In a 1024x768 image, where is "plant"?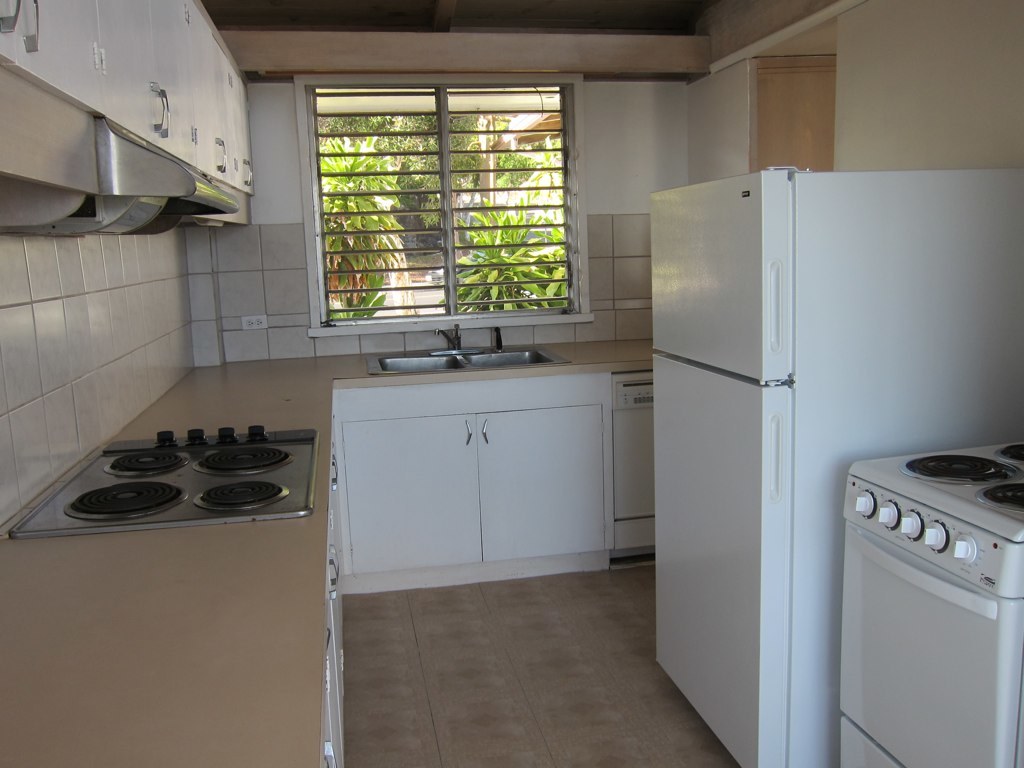
<bbox>316, 131, 416, 321</bbox>.
